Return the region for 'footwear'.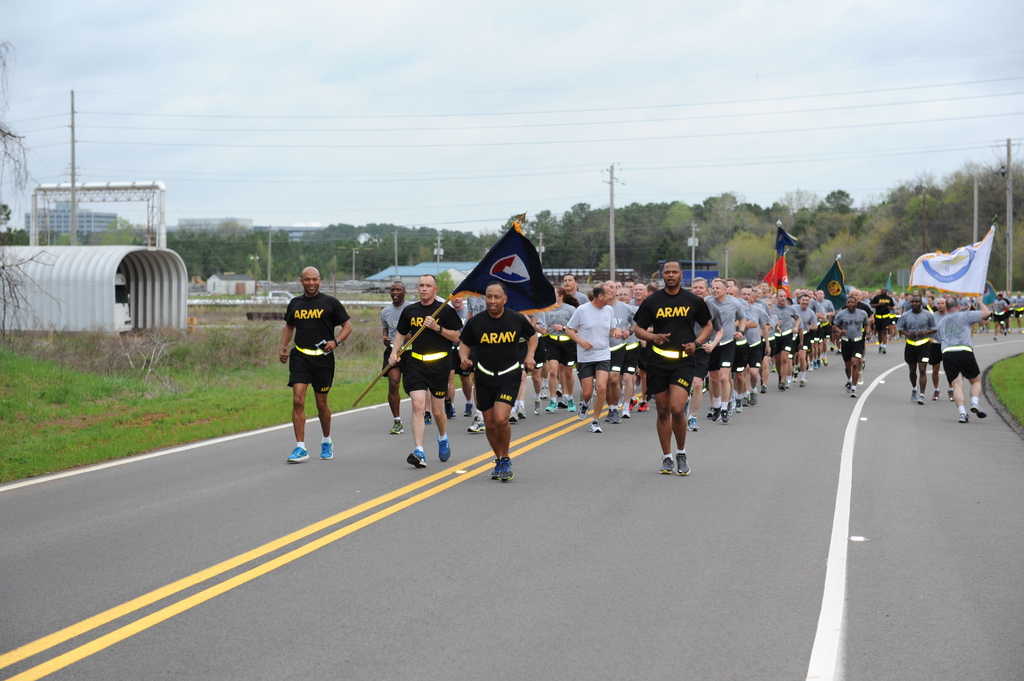
{"x1": 590, "y1": 423, "x2": 600, "y2": 434}.
